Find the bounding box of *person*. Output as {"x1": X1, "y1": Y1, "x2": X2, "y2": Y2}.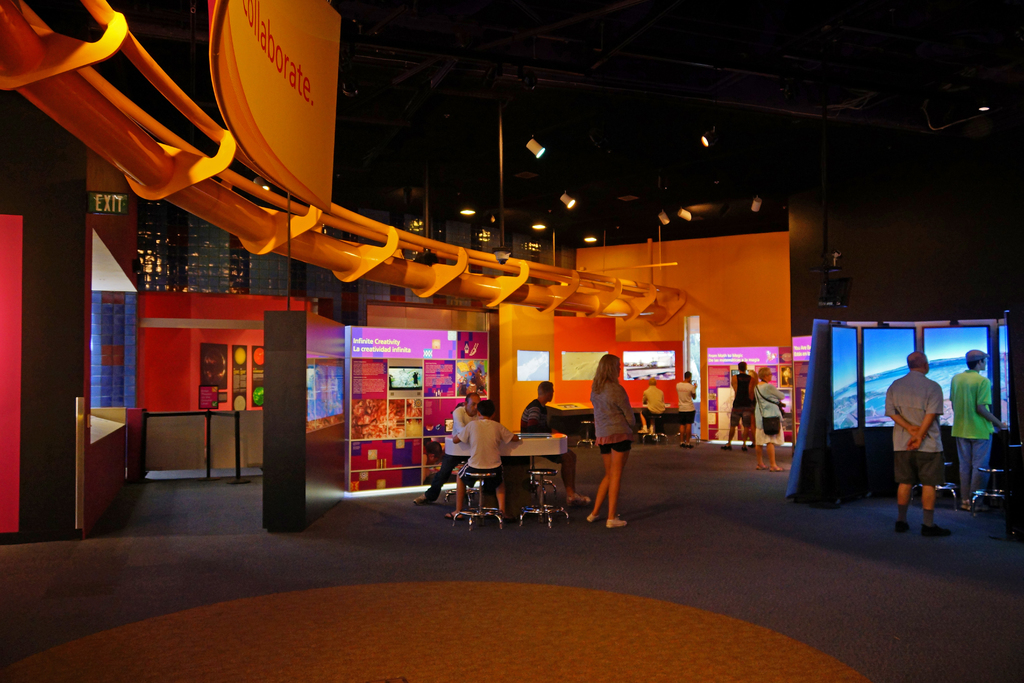
{"x1": 950, "y1": 347, "x2": 1009, "y2": 516}.
